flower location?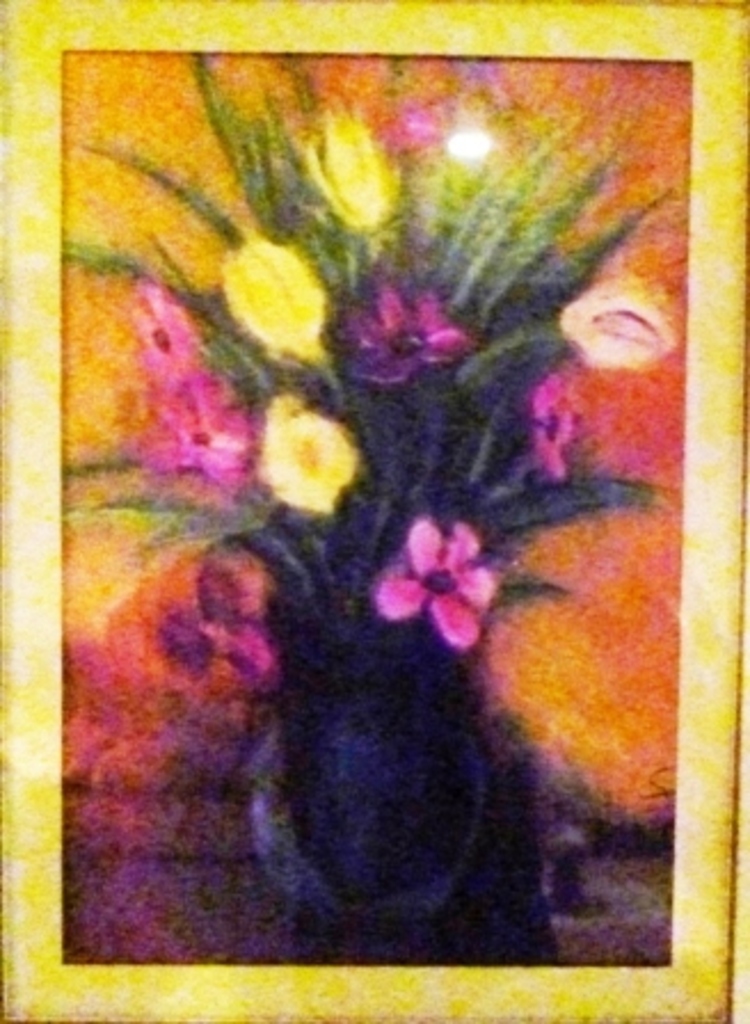
(128,283,197,389)
